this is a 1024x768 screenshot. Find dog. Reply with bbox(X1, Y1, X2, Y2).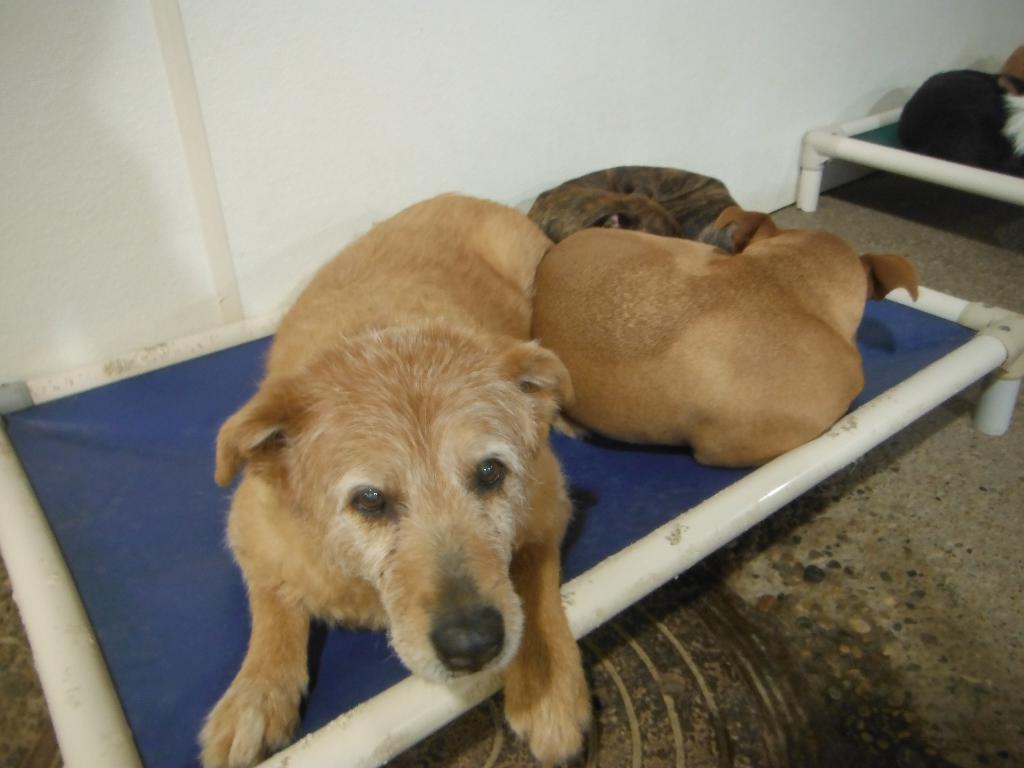
bbox(526, 227, 918, 468).
